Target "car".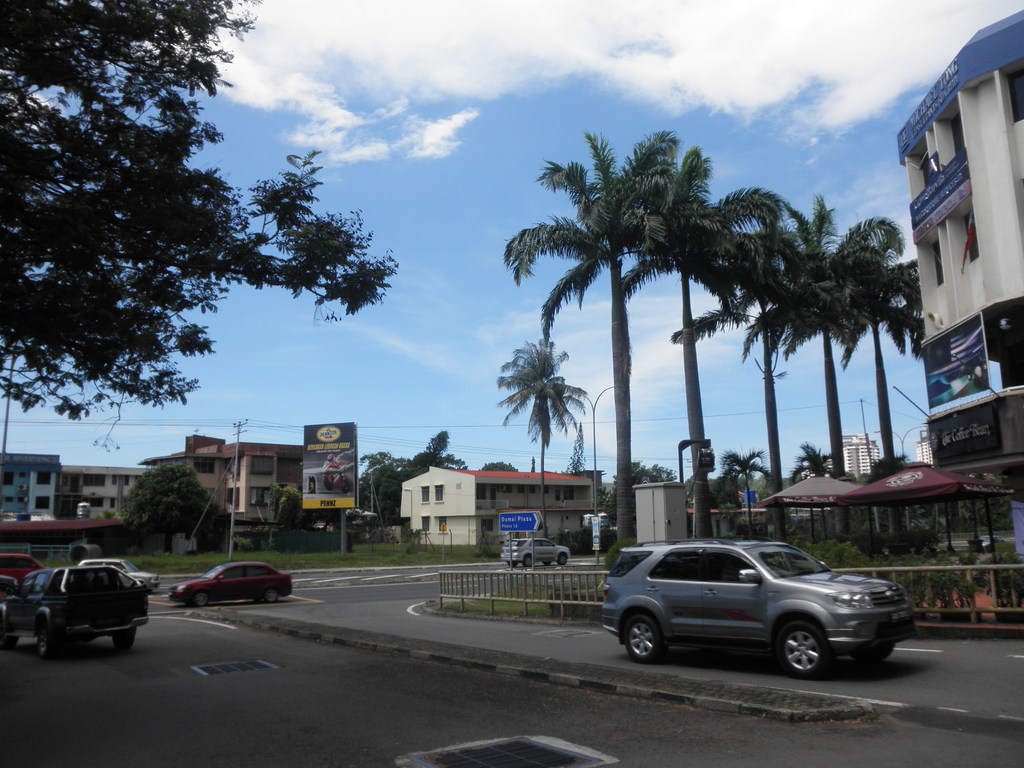
Target region: crop(0, 549, 44, 581).
